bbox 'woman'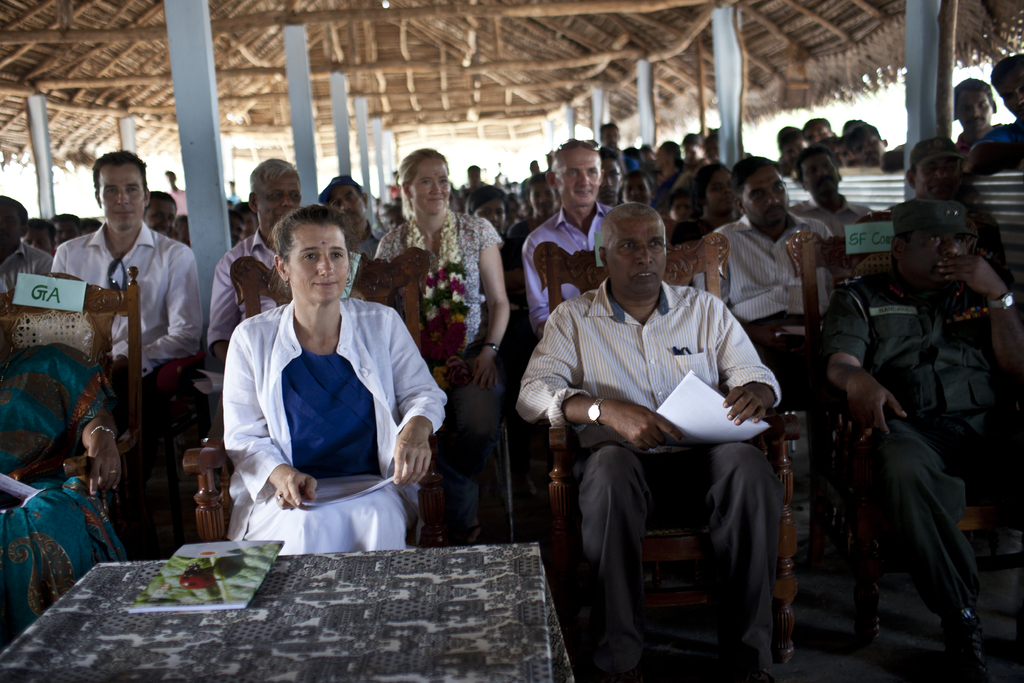
BBox(622, 169, 660, 205)
